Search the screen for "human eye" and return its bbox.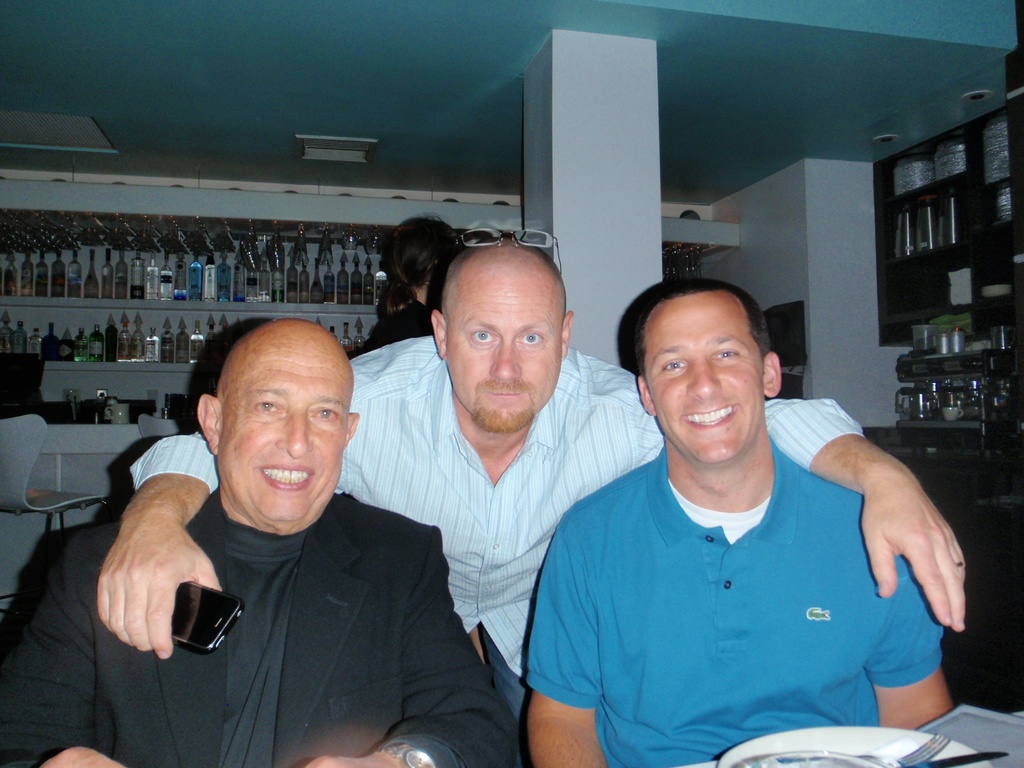
Found: x1=657 y1=357 x2=689 y2=374.
